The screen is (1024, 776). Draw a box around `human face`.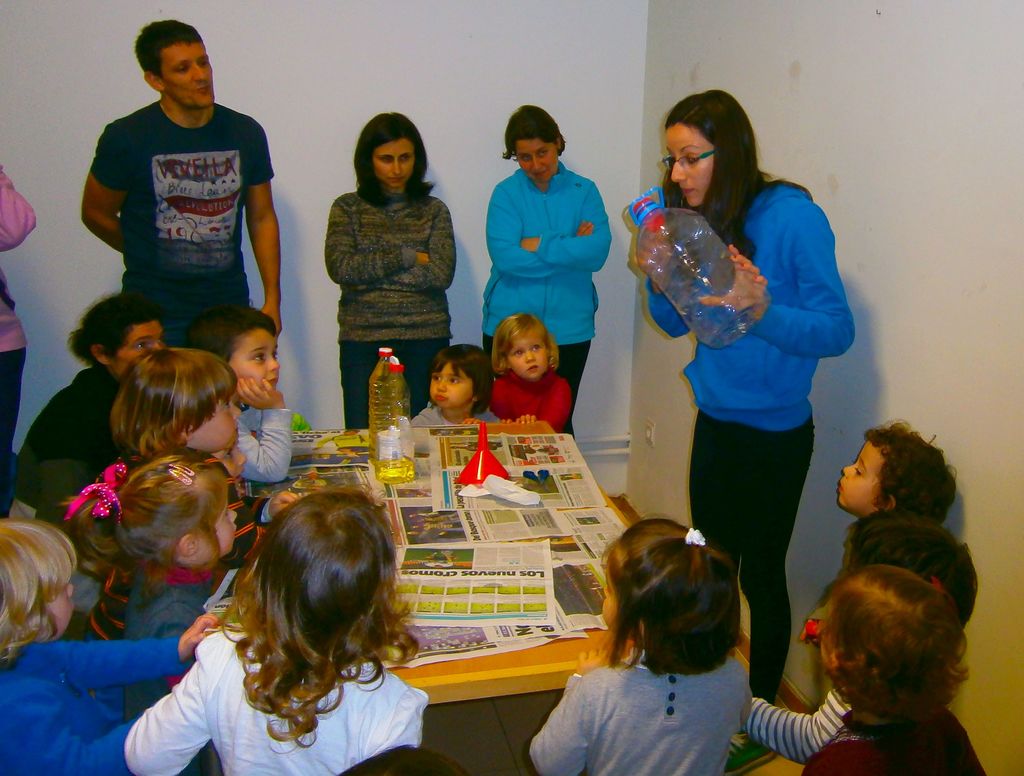
(x1=163, y1=40, x2=213, y2=109).
